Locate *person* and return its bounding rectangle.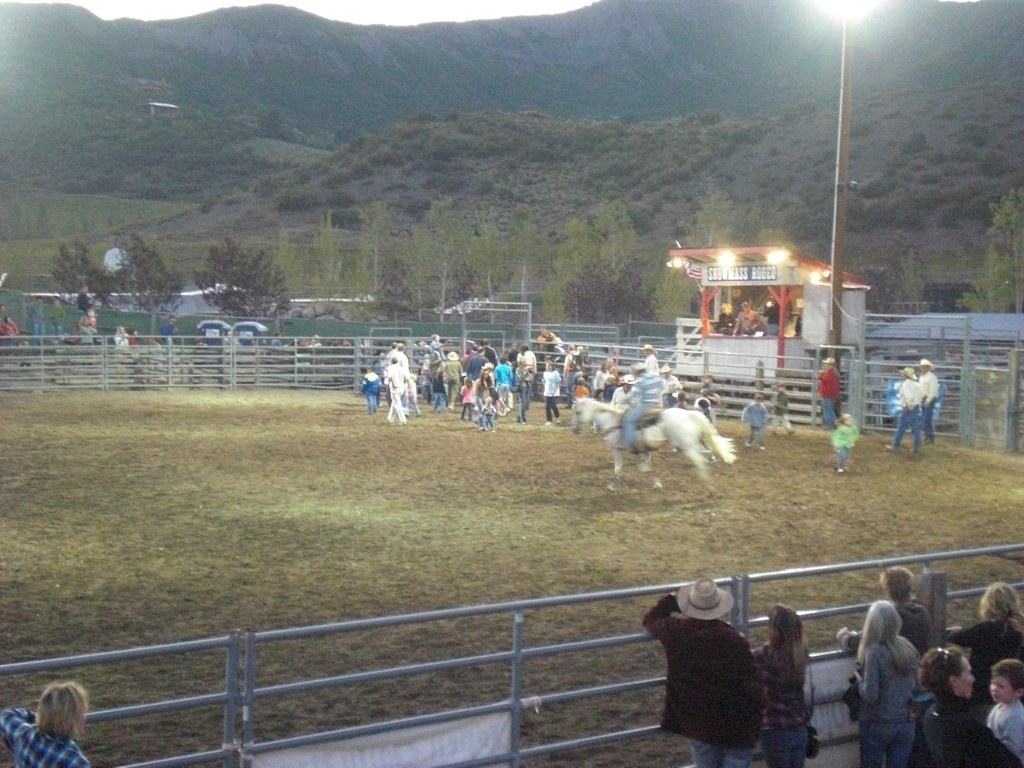
select_region(732, 301, 762, 336).
